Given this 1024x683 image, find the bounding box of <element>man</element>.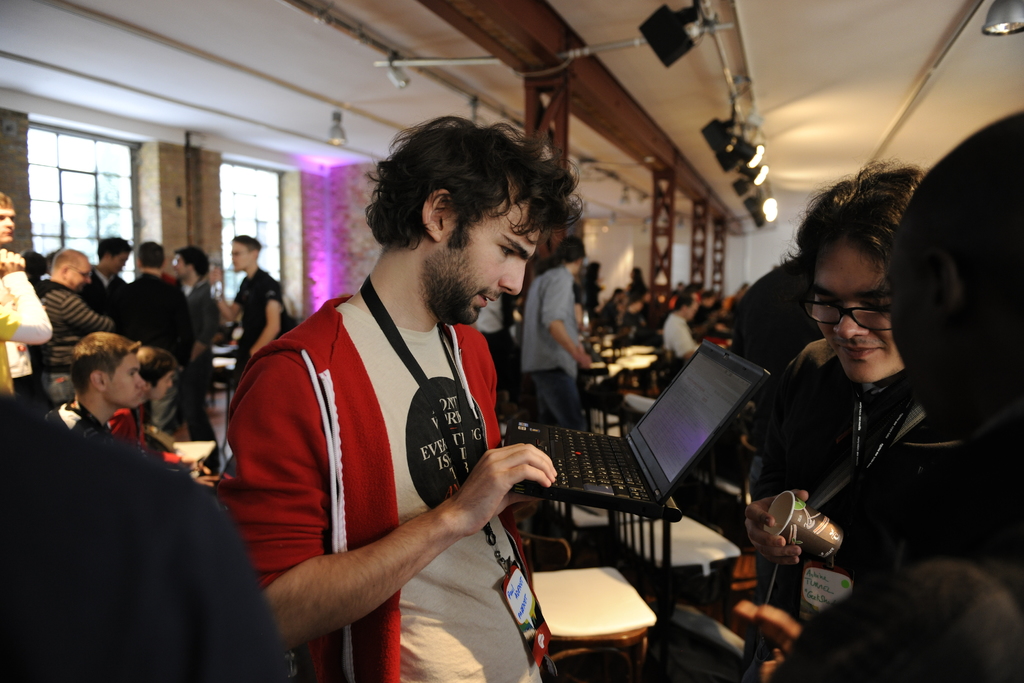
{"left": 211, "top": 131, "right": 595, "bottom": 673}.
